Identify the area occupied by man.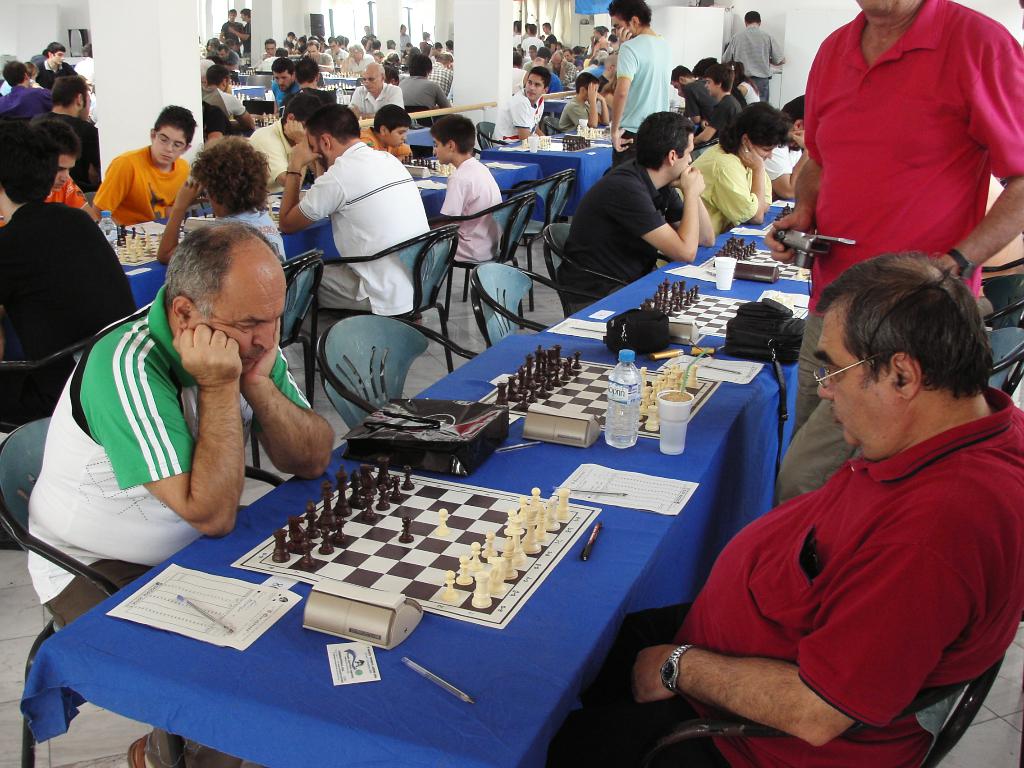
Area: (671,65,719,125).
